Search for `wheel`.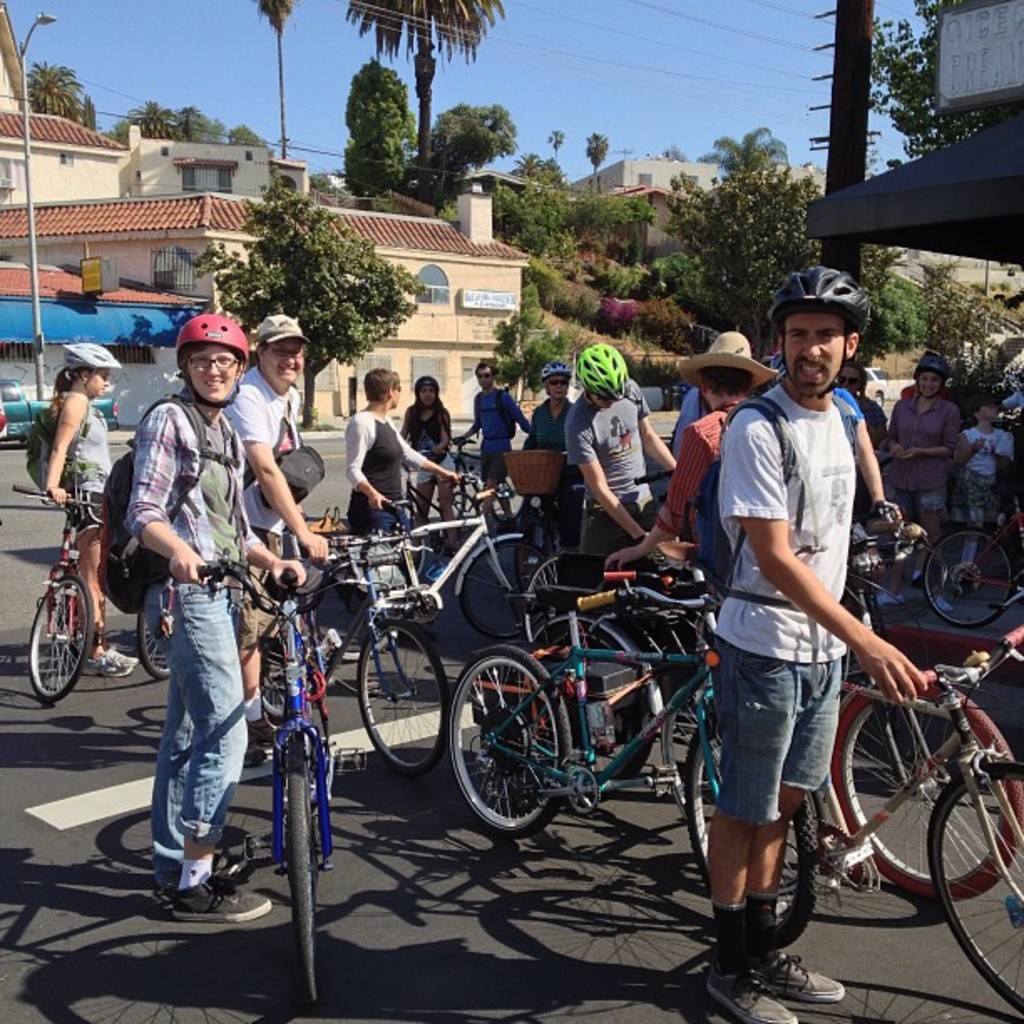
Found at BBox(445, 641, 574, 832).
